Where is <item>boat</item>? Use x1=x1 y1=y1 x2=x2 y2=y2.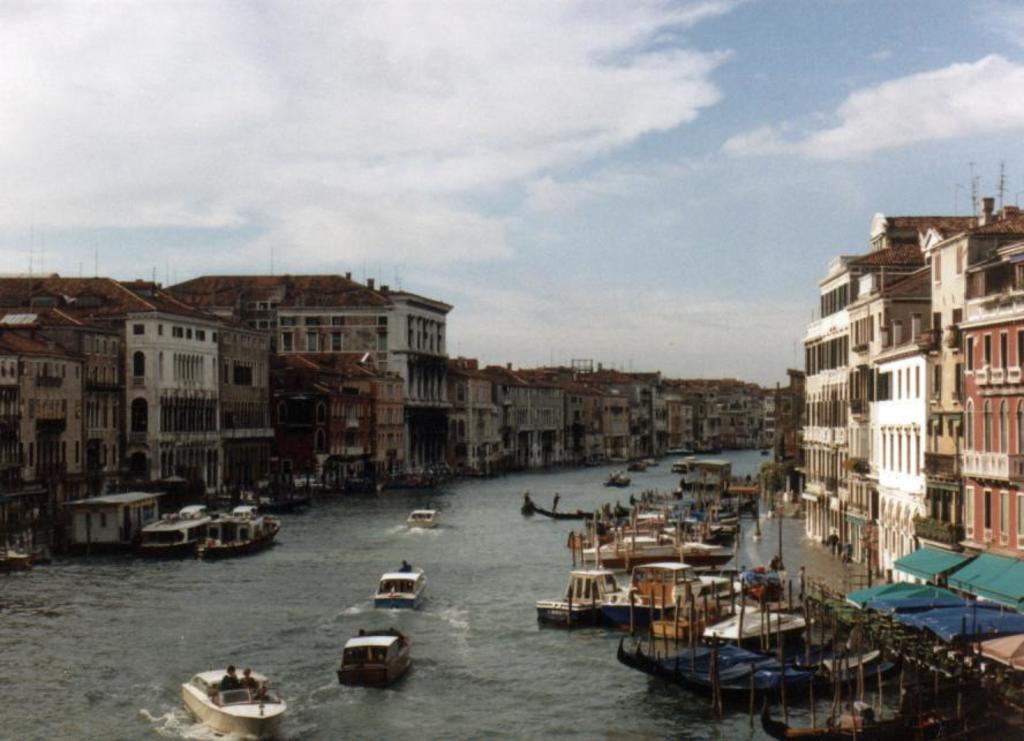
x1=411 y1=508 x2=438 y2=534.
